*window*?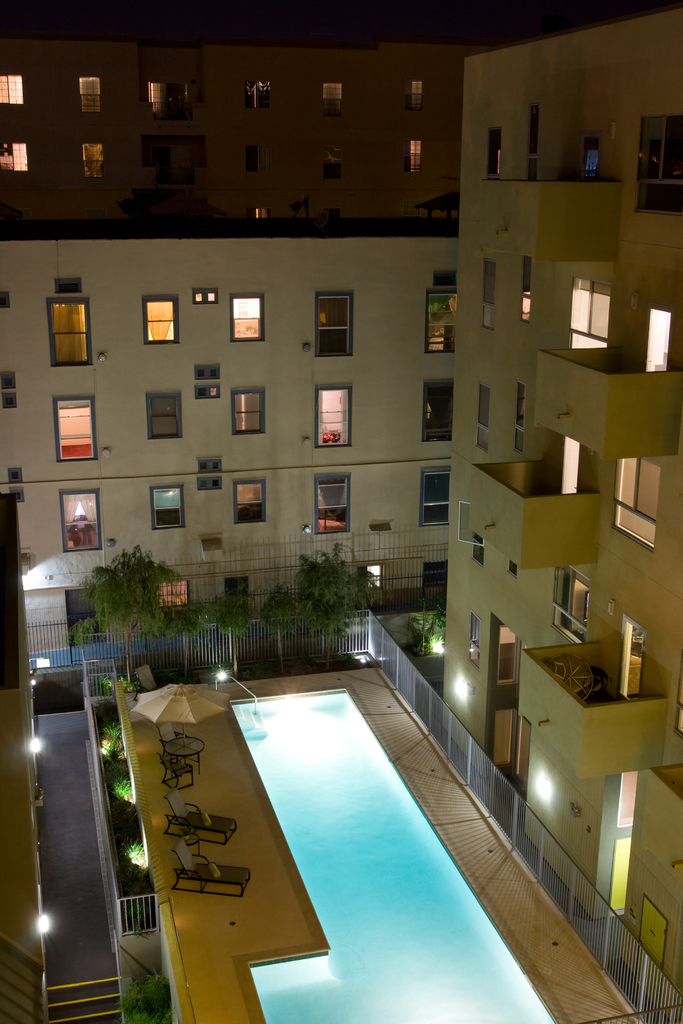
crop(572, 273, 607, 344)
